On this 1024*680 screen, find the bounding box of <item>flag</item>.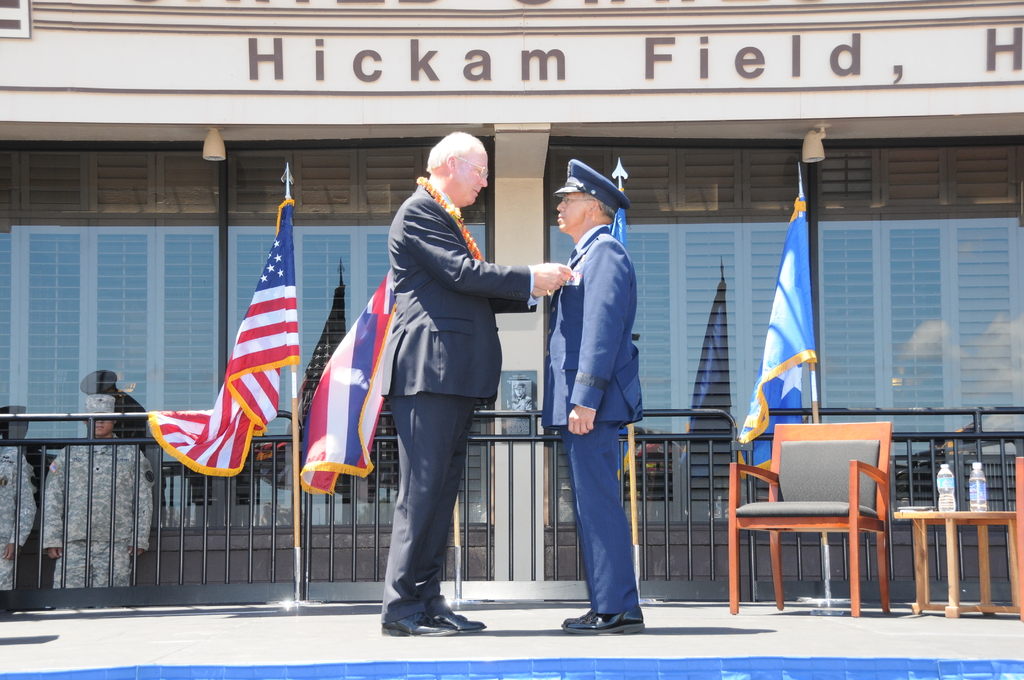
Bounding box: select_region(157, 206, 308, 497).
